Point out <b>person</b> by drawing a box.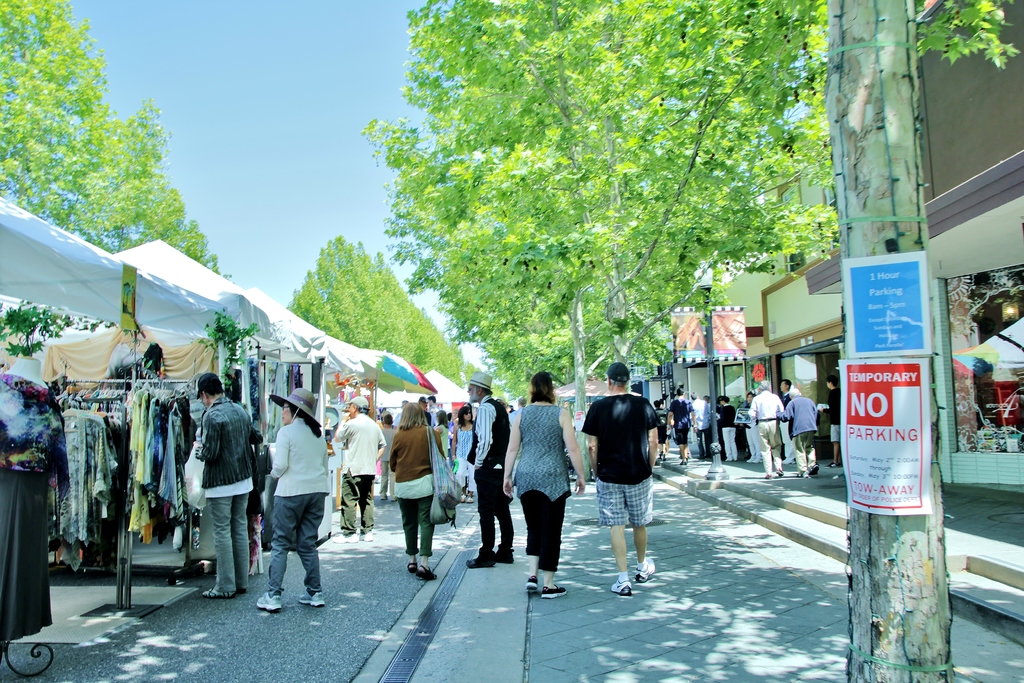
box(445, 398, 474, 484).
